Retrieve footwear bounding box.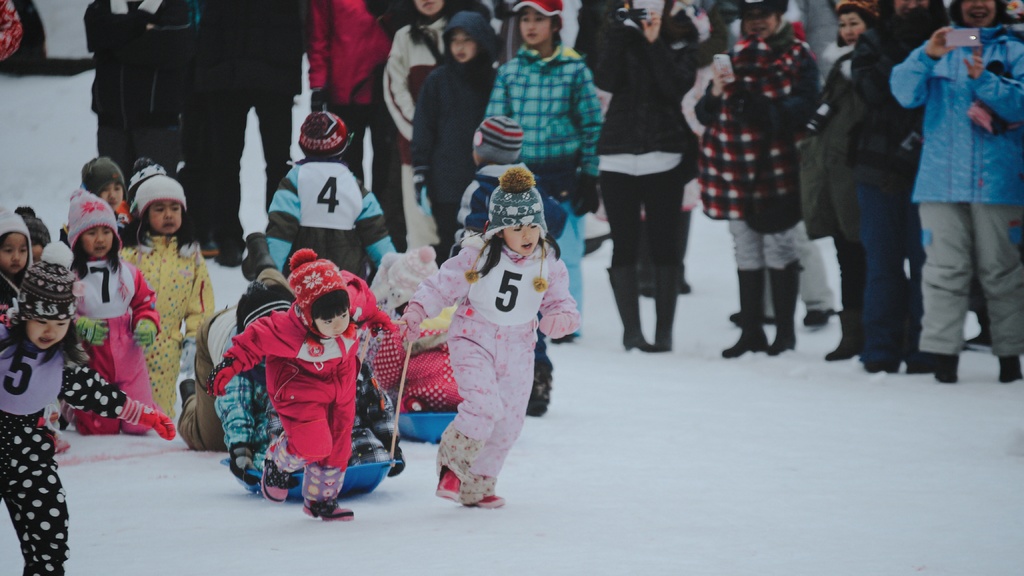
Bounding box: region(433, 461, 463, 500).
